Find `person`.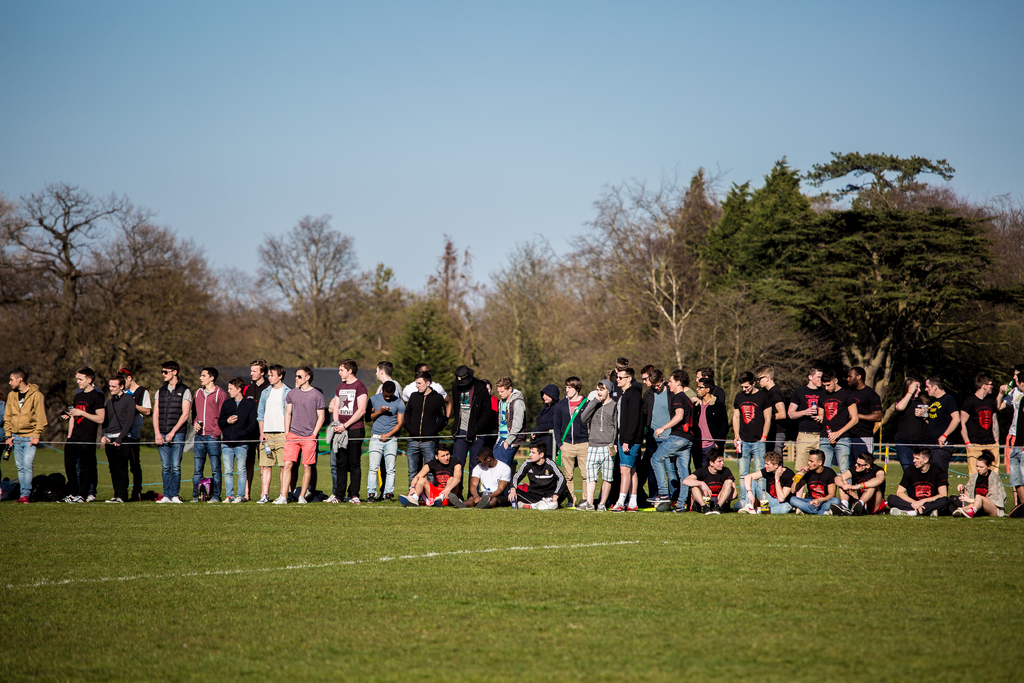
460,443,511,506.
